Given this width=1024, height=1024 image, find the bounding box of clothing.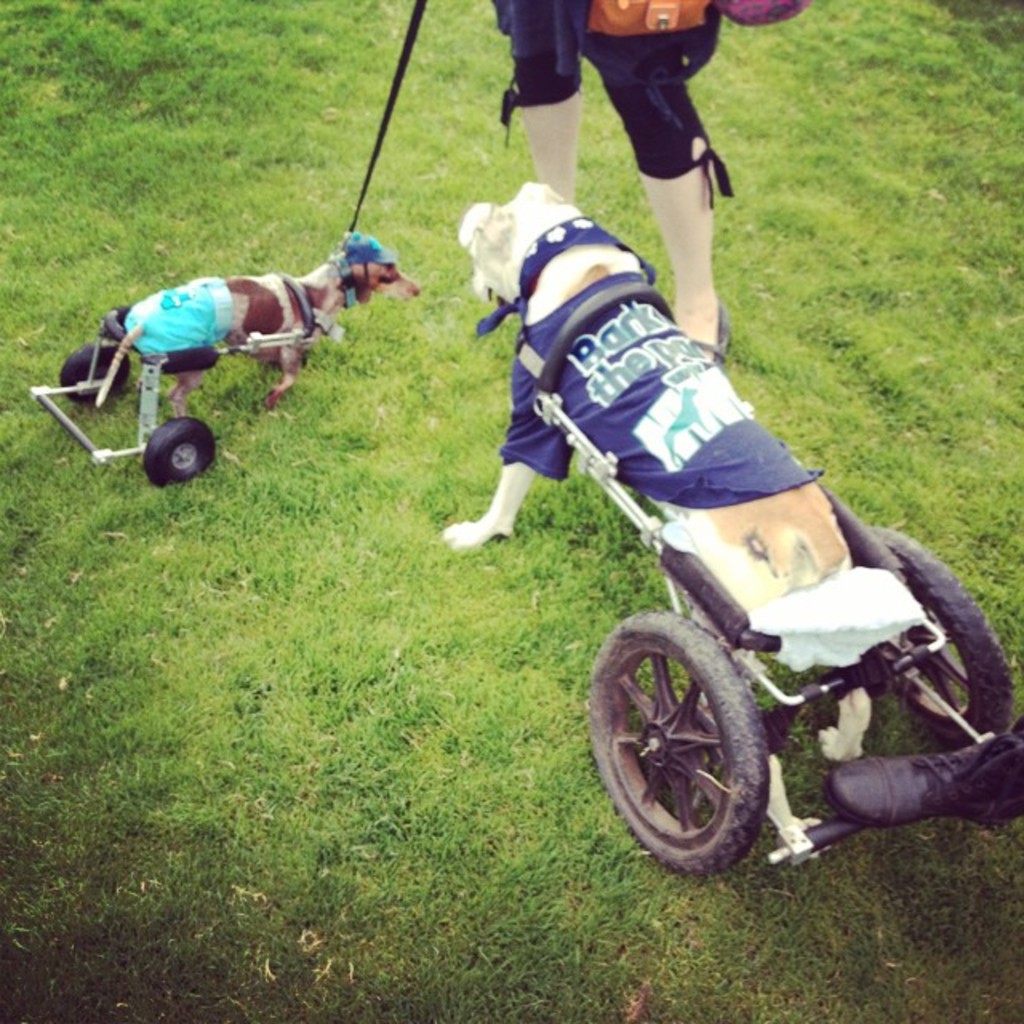
<box>486,0,738,214</box>.
